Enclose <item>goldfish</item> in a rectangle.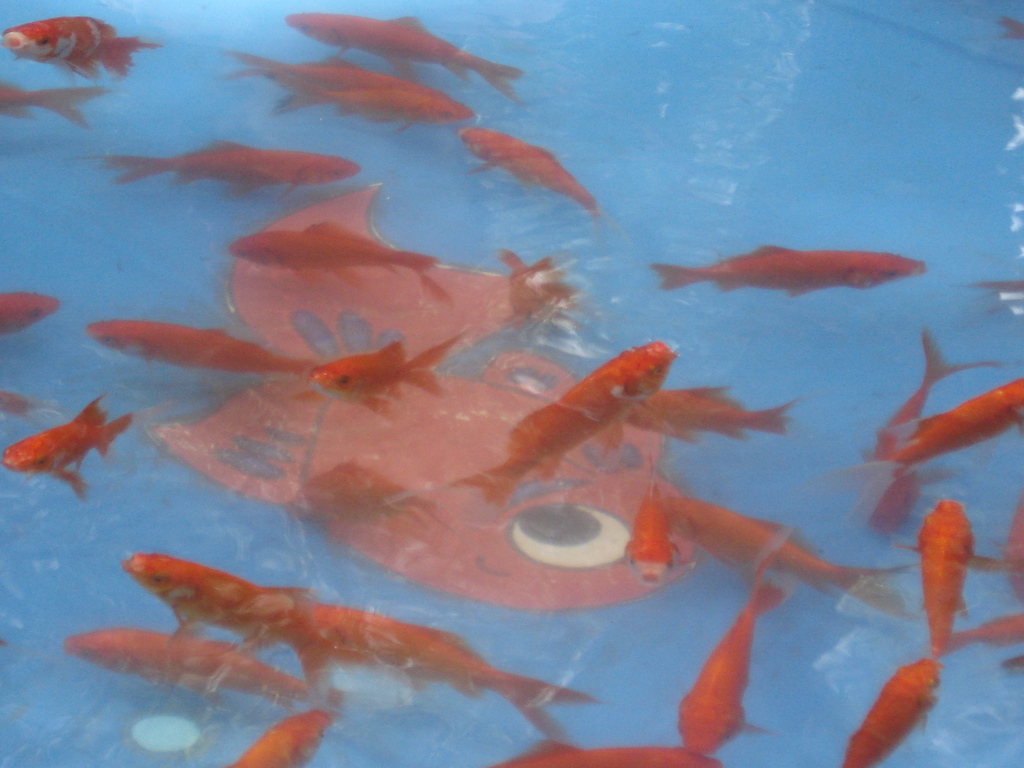
x1=1 y1=81 x2=108 y2=129.
